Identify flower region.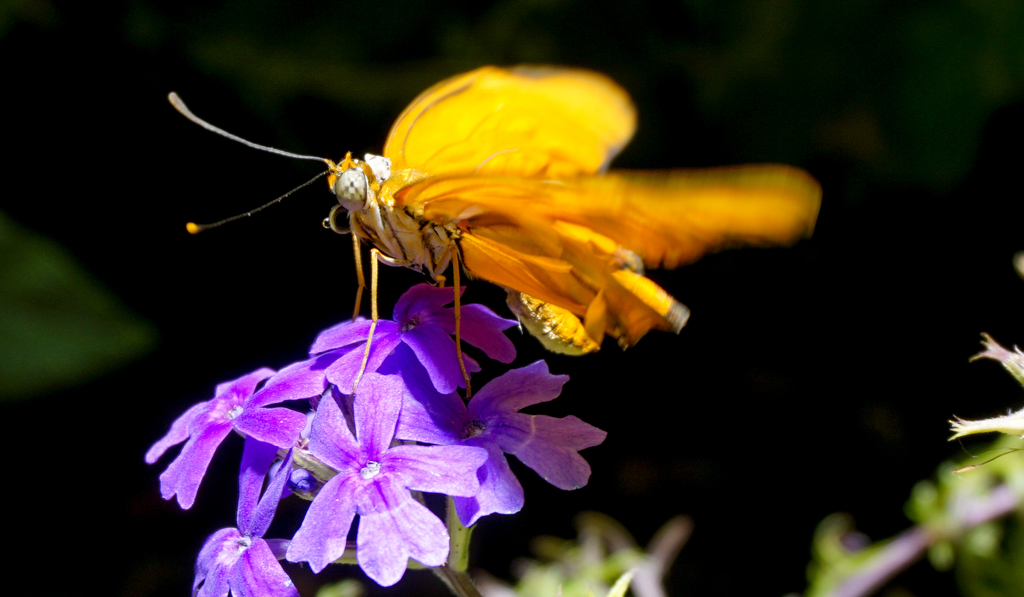
Region: bbox=[268, 400, 465, 578].
